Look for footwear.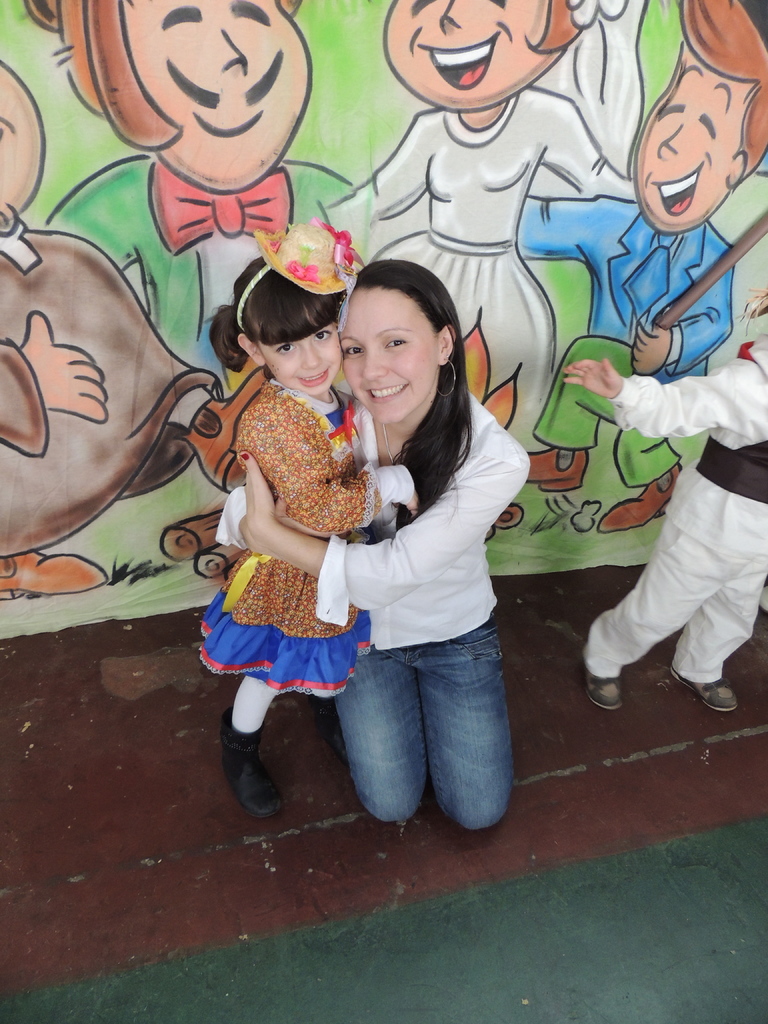
Found: 216, 712, 284, 826.
